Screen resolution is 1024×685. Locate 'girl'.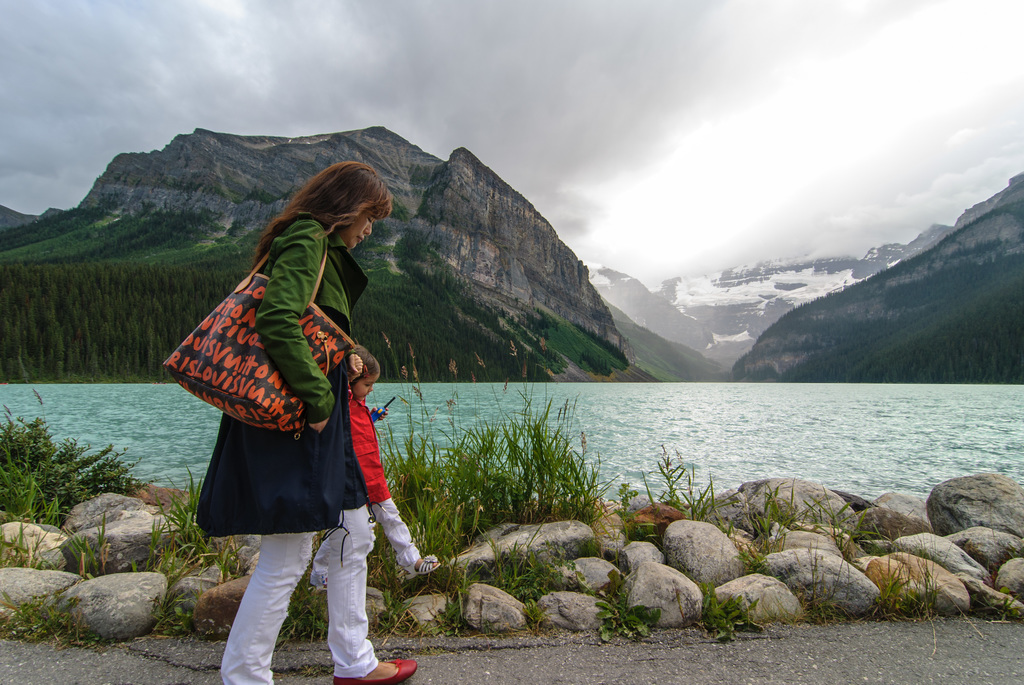
{"x1": 303, "y1": 335, "x2": 439, "y2": 592}.
